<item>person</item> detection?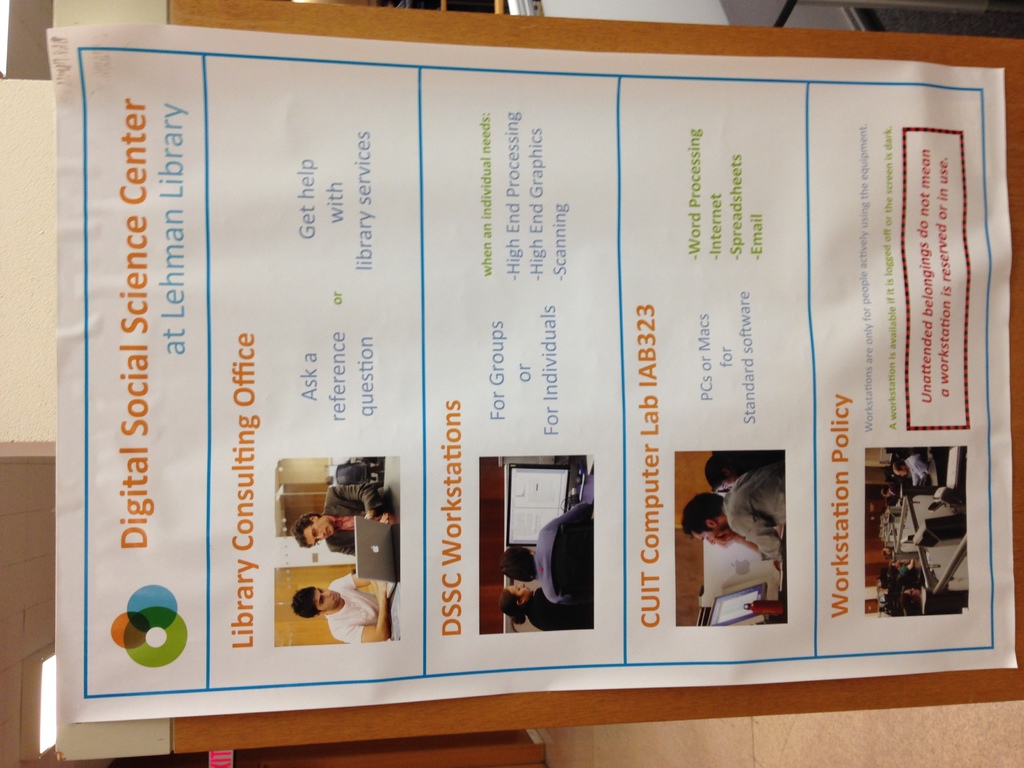
<region>291, 570, 392, 643</region>
